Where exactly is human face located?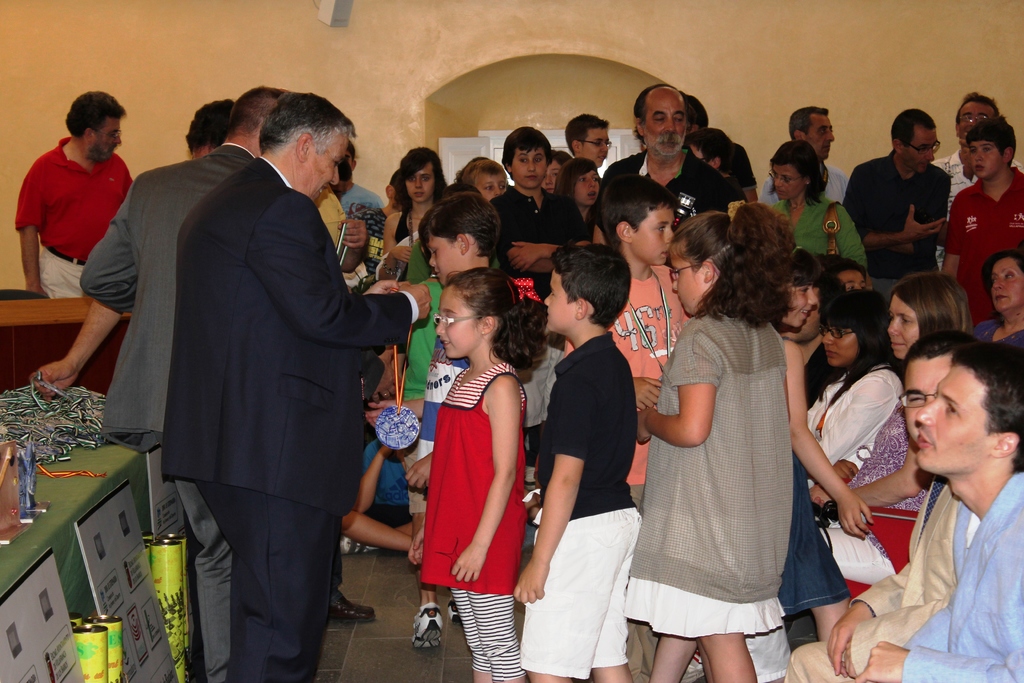
Its bounding box is 903, 129, 941, 174.
